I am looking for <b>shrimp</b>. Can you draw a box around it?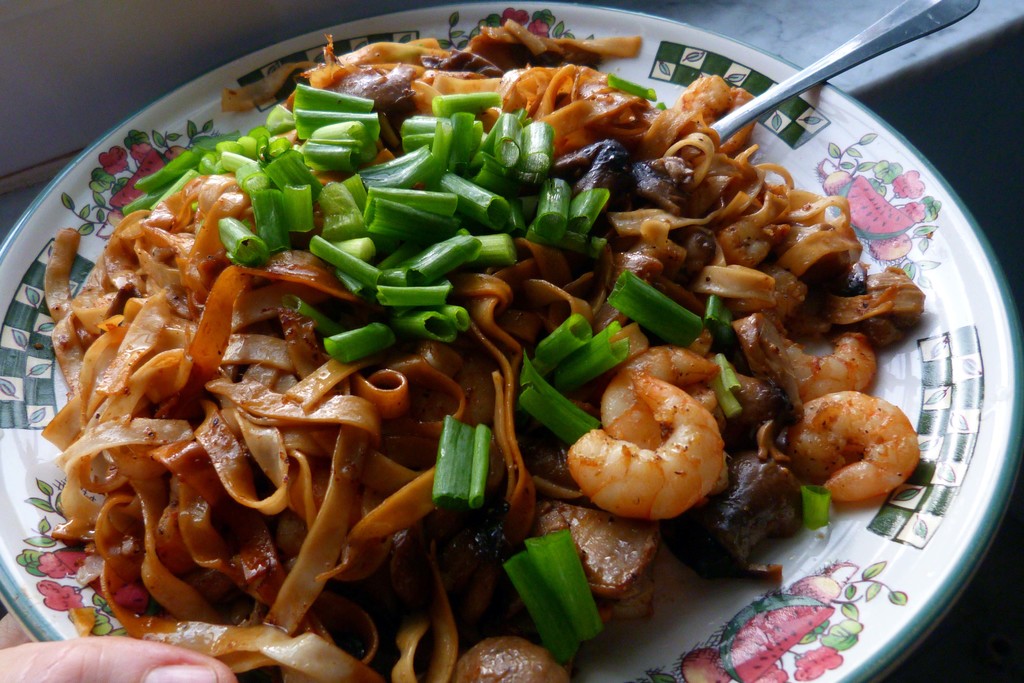
Sure, the bounding box is locate(681, 74, 760, 155).
